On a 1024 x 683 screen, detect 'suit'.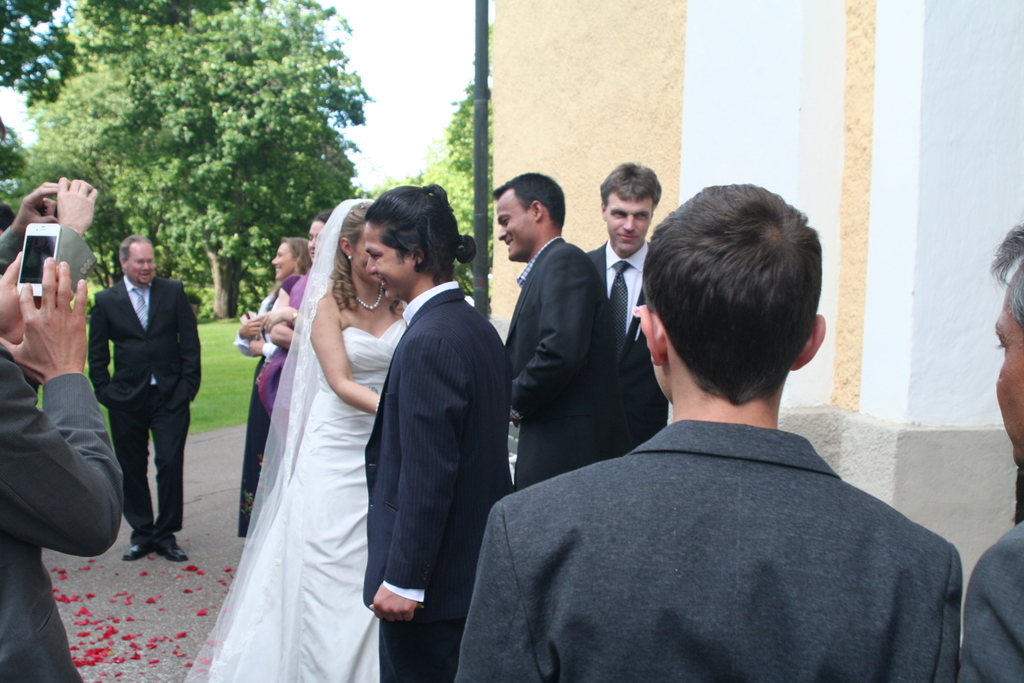
bbox=[510, 236, 630, 490].
